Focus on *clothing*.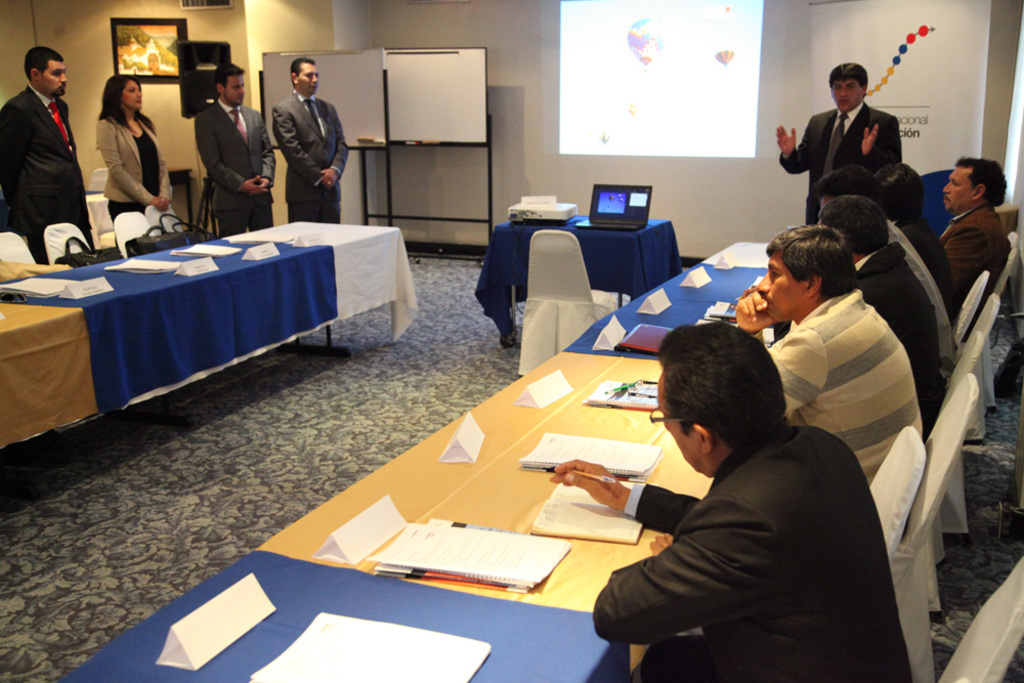
Focused at box(891, 219, 959, 384).
